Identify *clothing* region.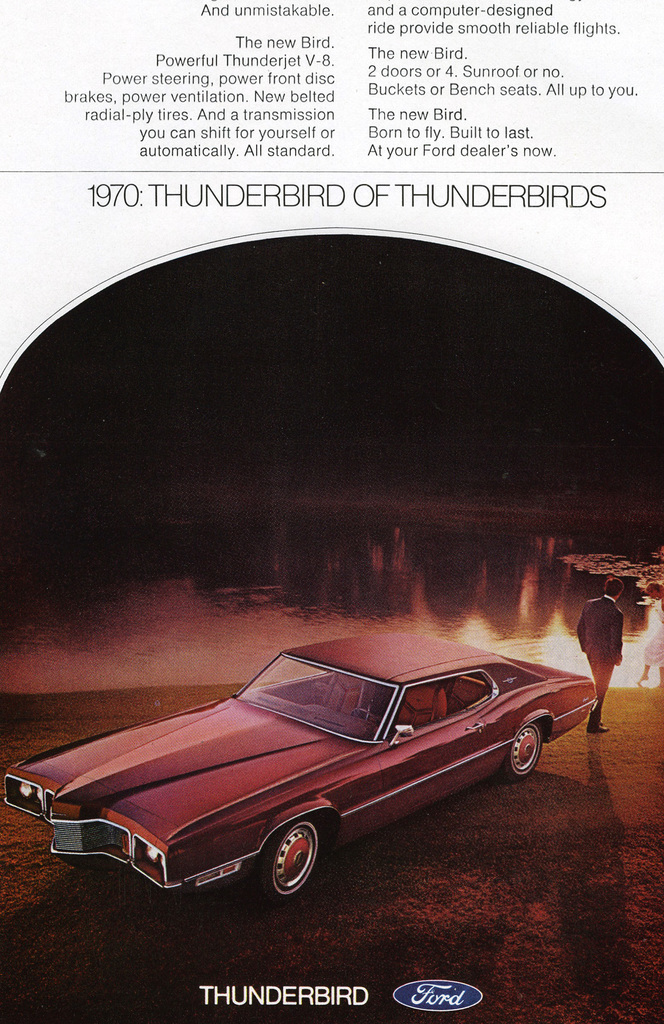
Region: Rect(580, 592, 620, 716).
